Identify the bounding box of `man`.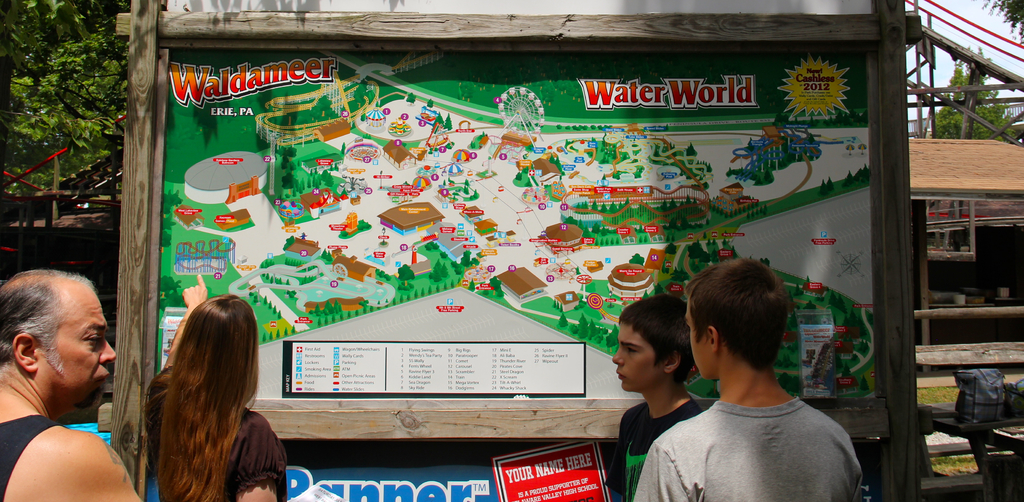
<box>0,269,143,501</box>.
